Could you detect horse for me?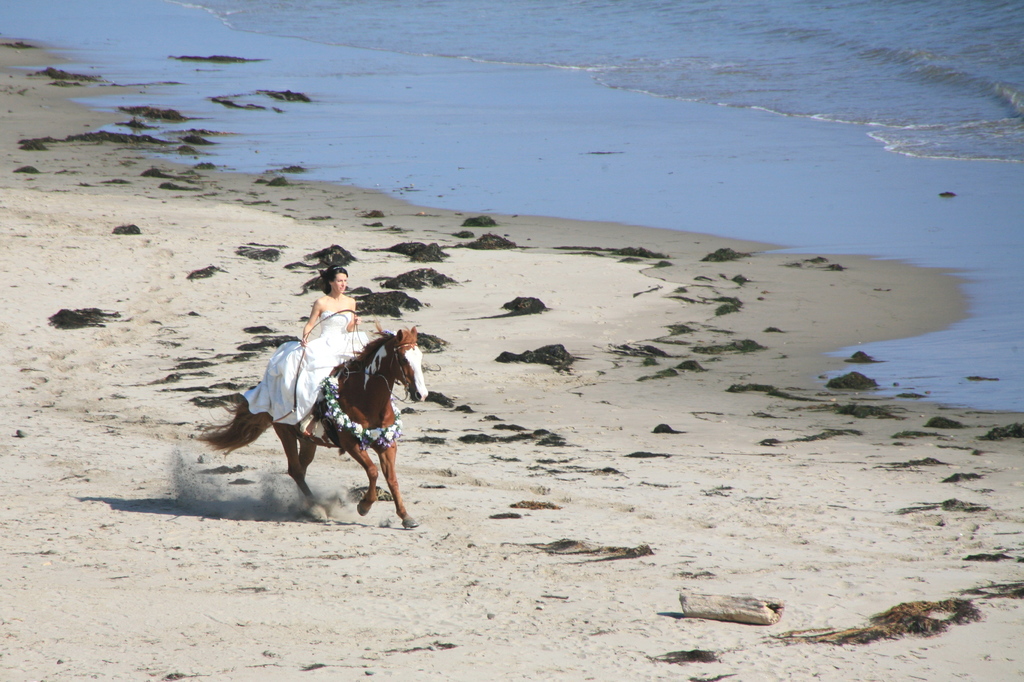
Detection result: pyautogui.locateOnScreen(193, 320, 431, 530).
